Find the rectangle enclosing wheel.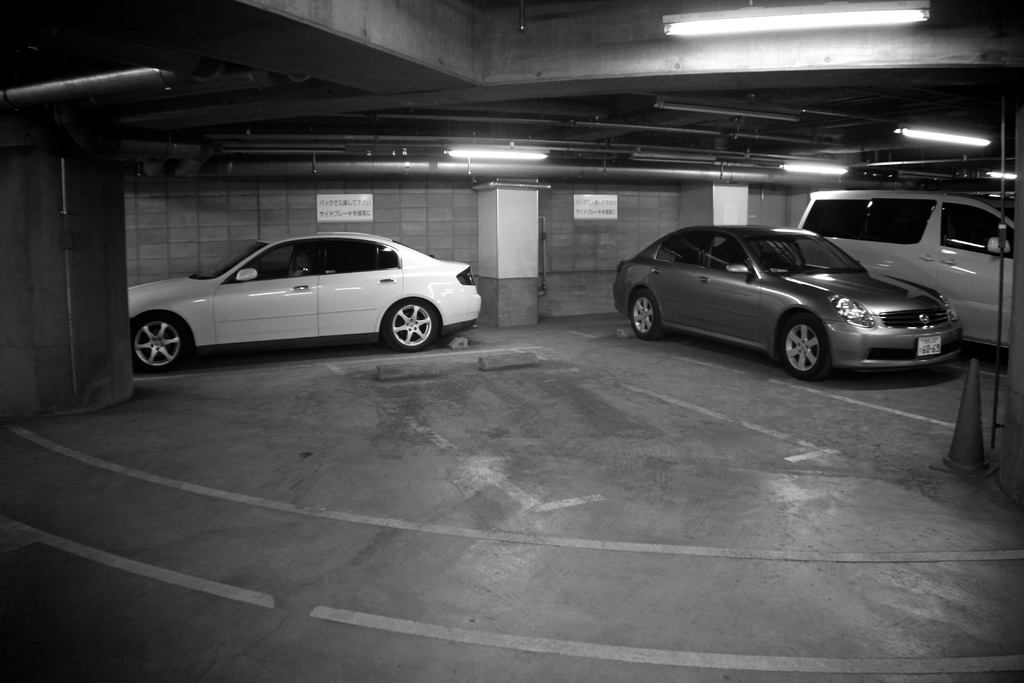
bbox(627, 292, 664, 341).
